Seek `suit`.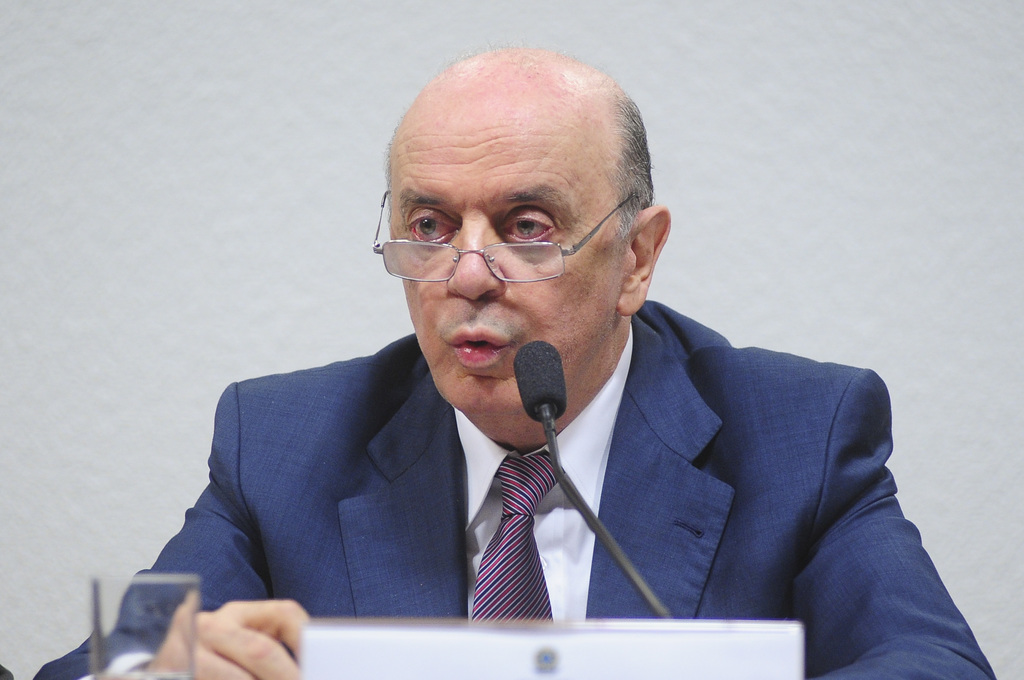
[x1=31, y1=298, x2=996, y2=679].
